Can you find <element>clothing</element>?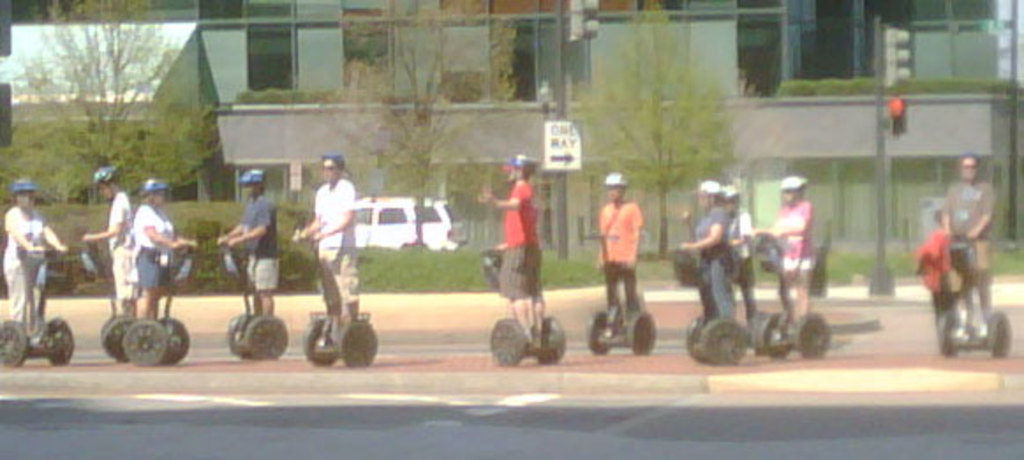
Yes, bounding box: pyautogui.locateOnScreen(693, 208, 731, 326).
